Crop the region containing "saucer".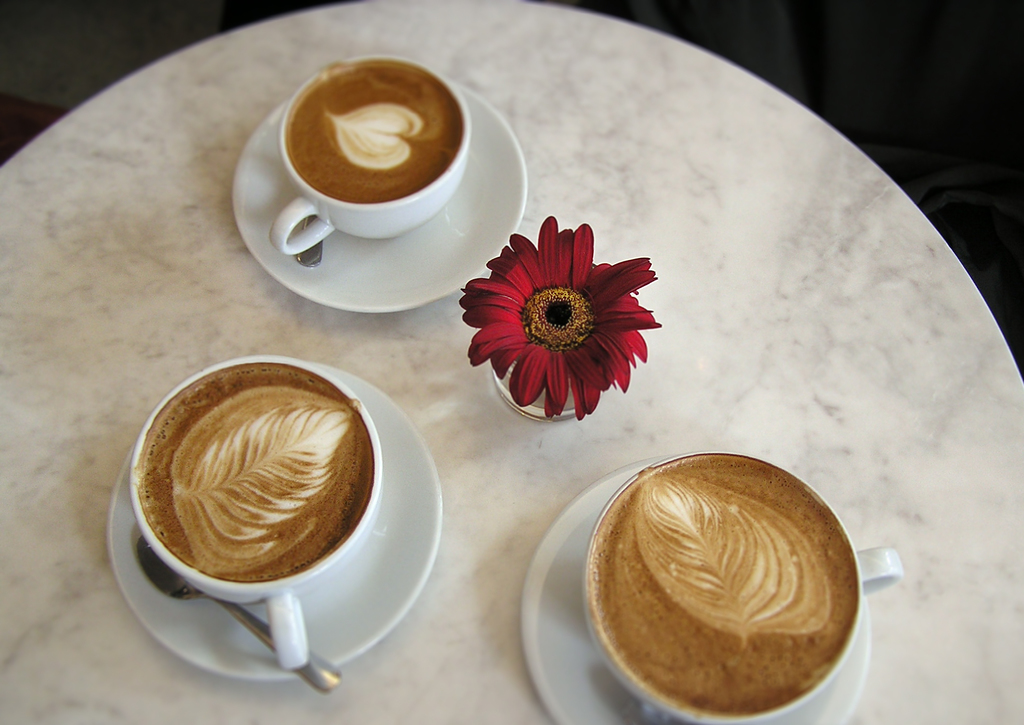
Crop region: rect(520, 455, 870, 724).
